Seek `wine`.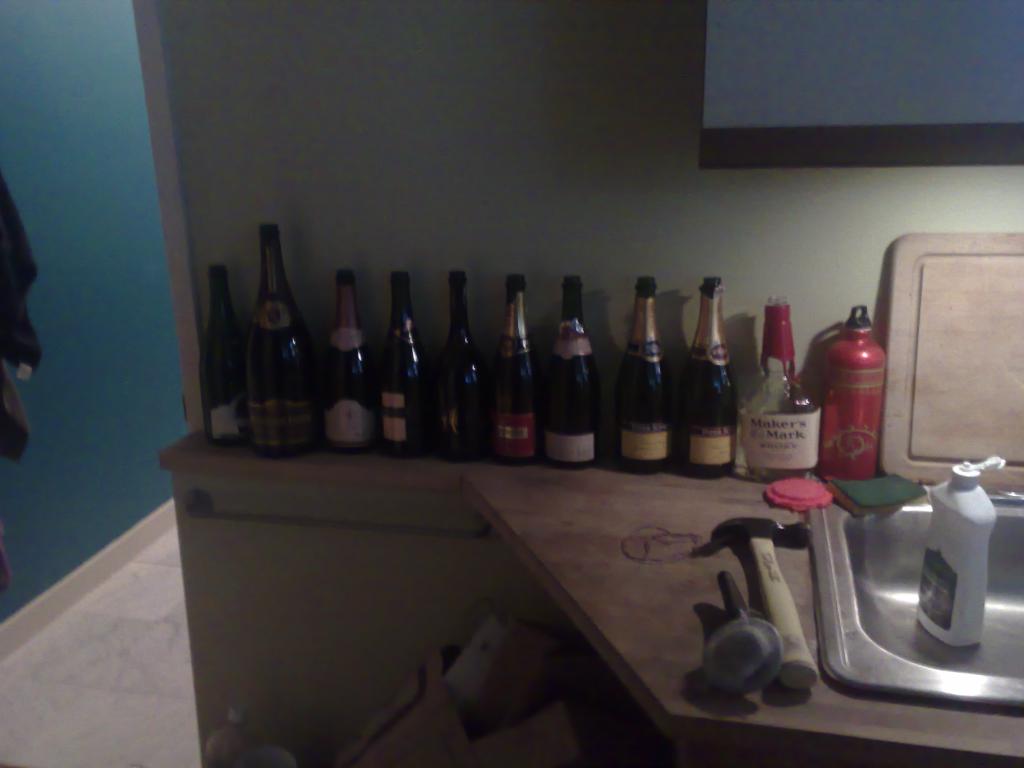
{"left": 371, "top": 269, "right": 433, "bottom": 454}.
